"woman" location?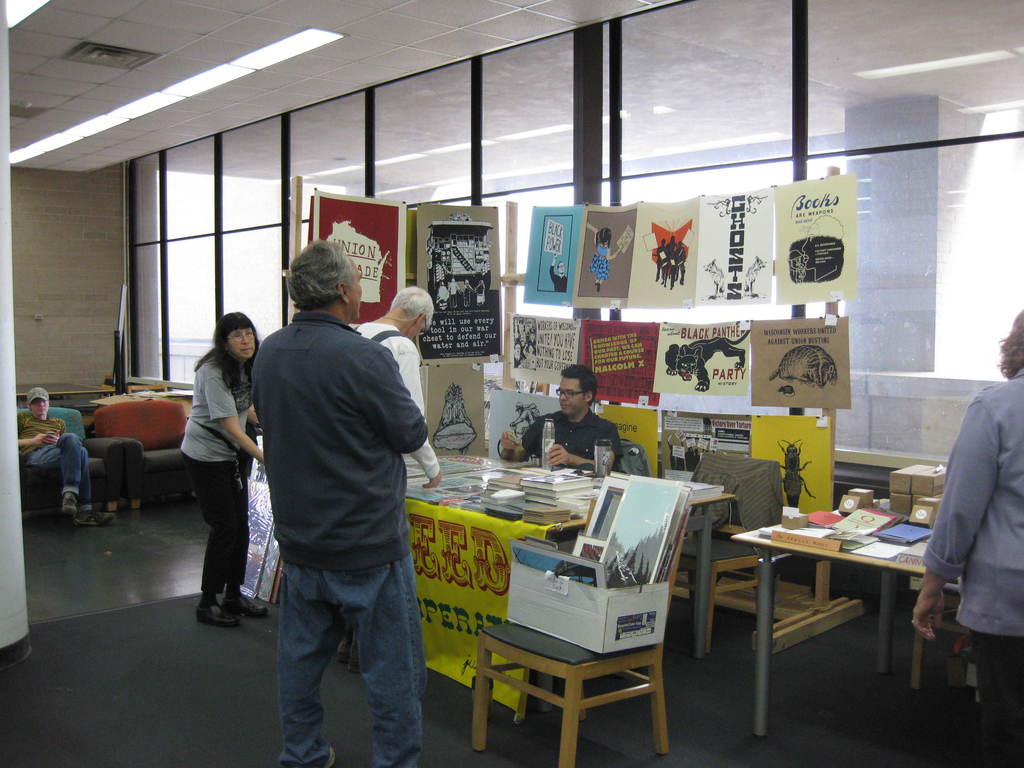
BBox(170, 310, 269, 633)
